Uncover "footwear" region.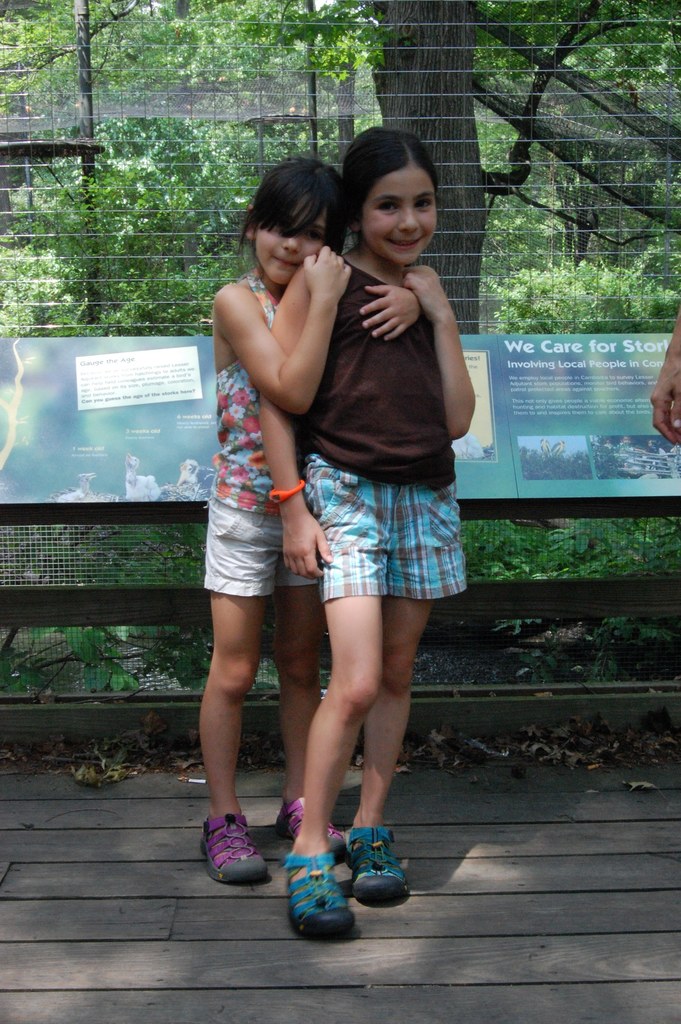
Uncovered: (264, 796, 345, 858).
